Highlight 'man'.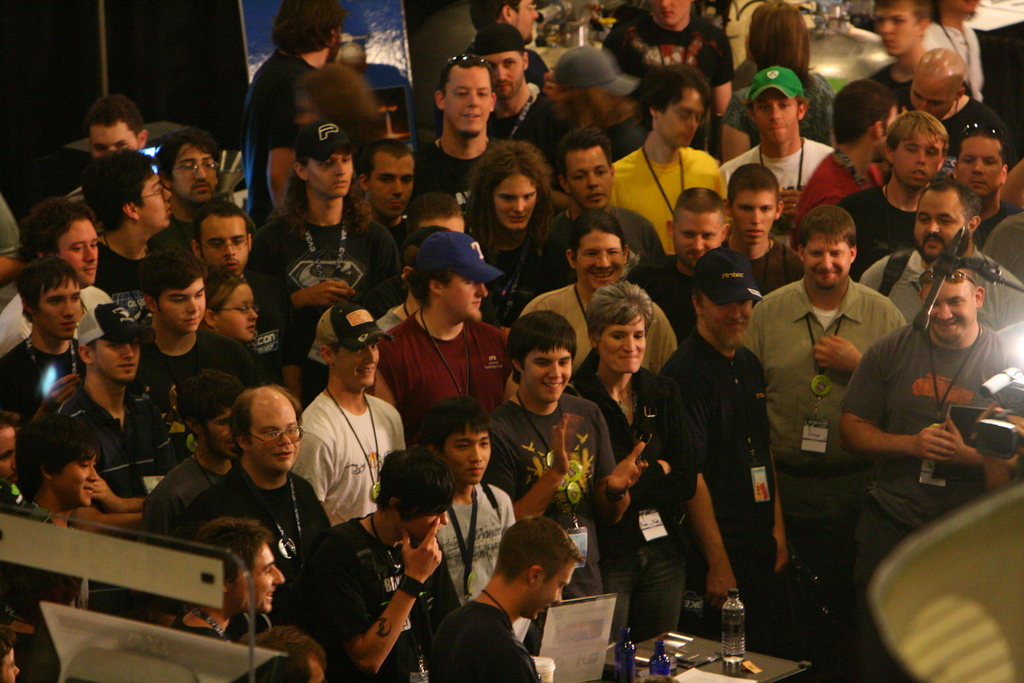
Highlighted region: locate(925, 0, 989, 99).
